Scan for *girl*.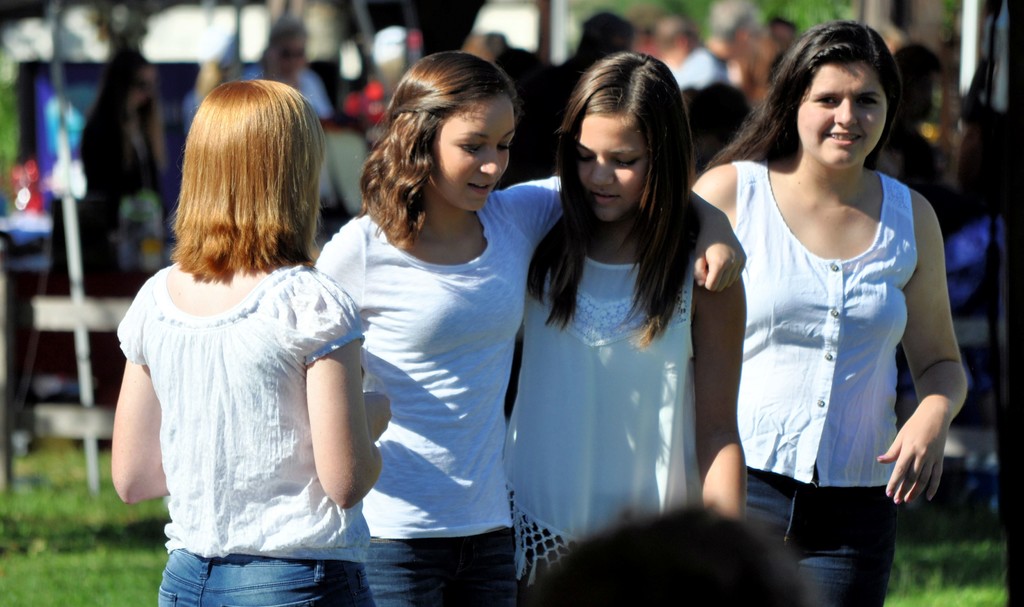
Scan result: 495, 49, 748, 603.
